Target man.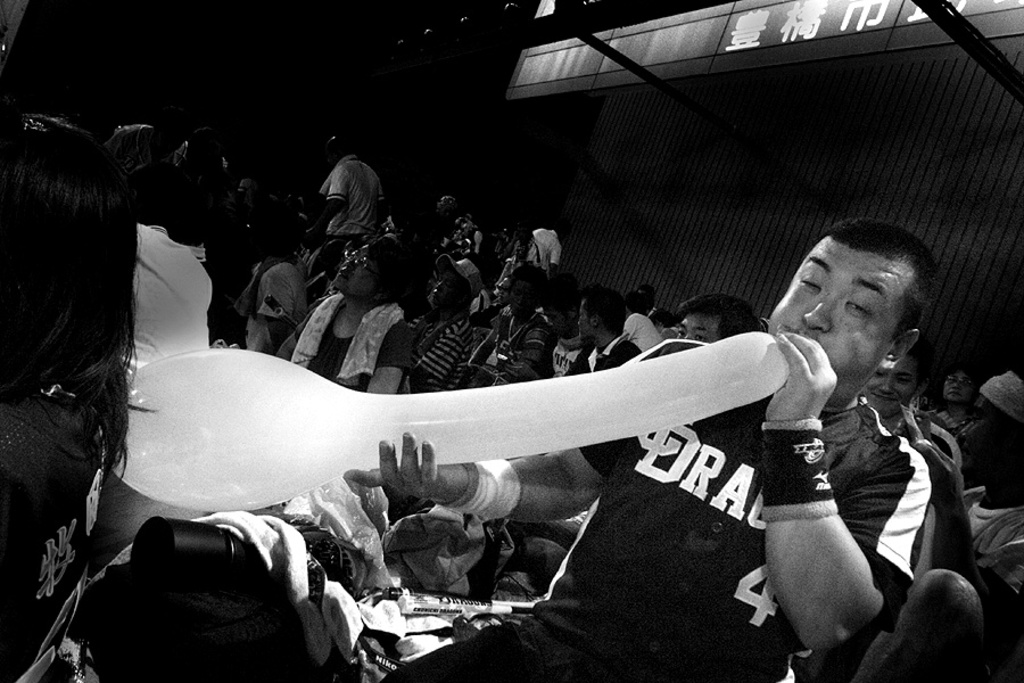
Target region: bbox=[492, 234, 534, 293].
